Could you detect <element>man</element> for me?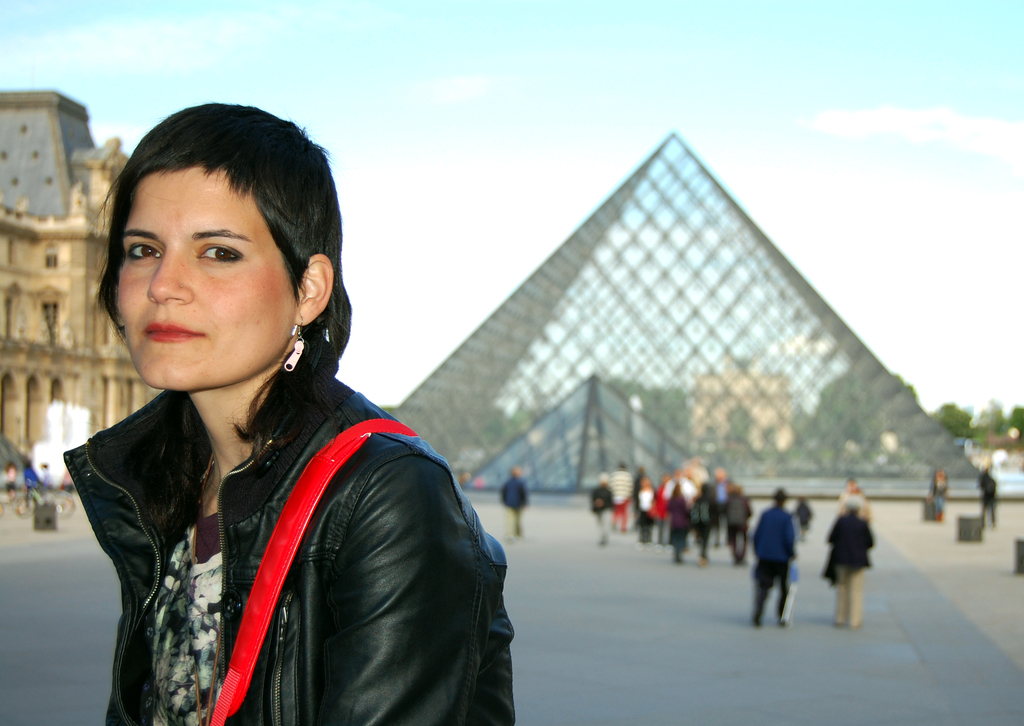
Detection result: crop(609, 461, 635, 532).
